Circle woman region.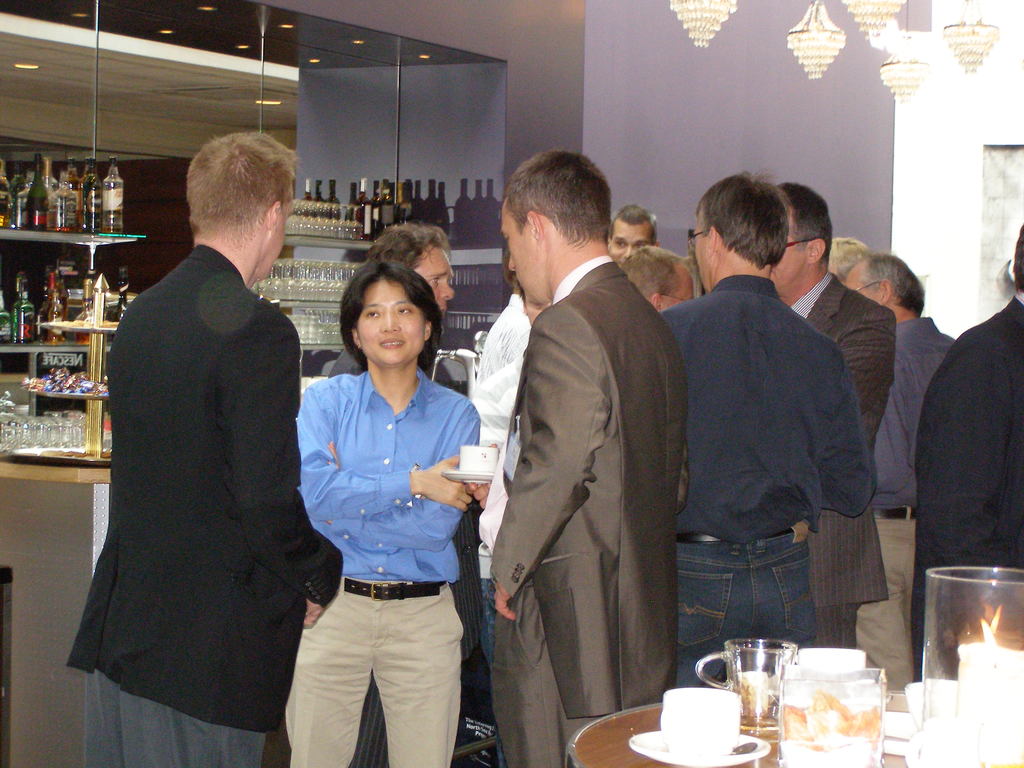
Region: <box>285,260,479,767</box>.
